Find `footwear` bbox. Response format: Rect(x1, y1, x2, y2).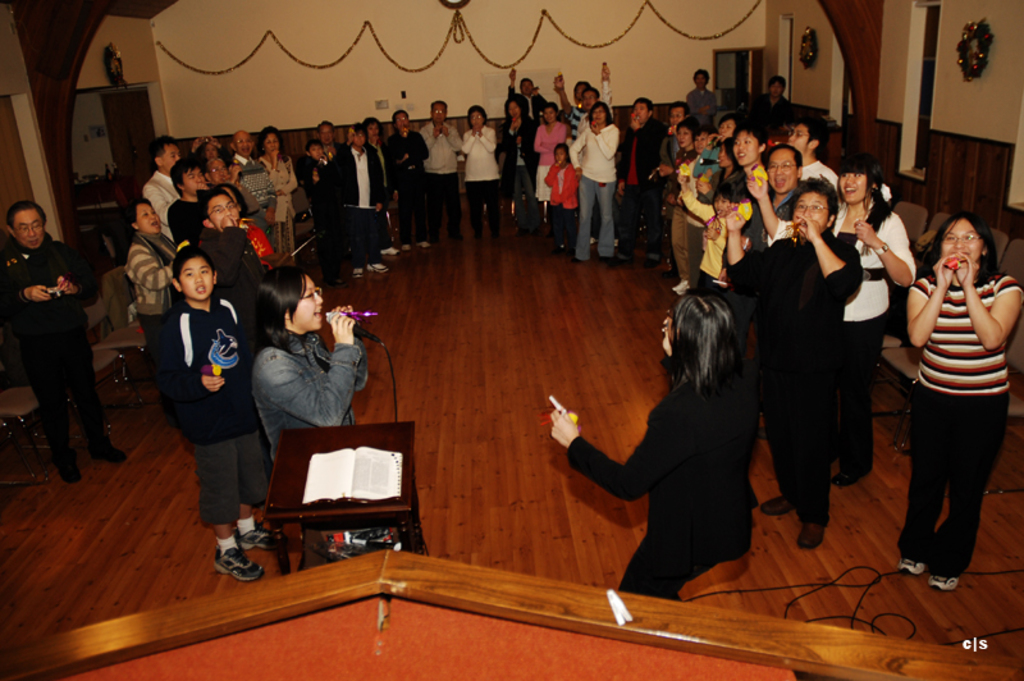
Rect(83, 445, 128, 463).
